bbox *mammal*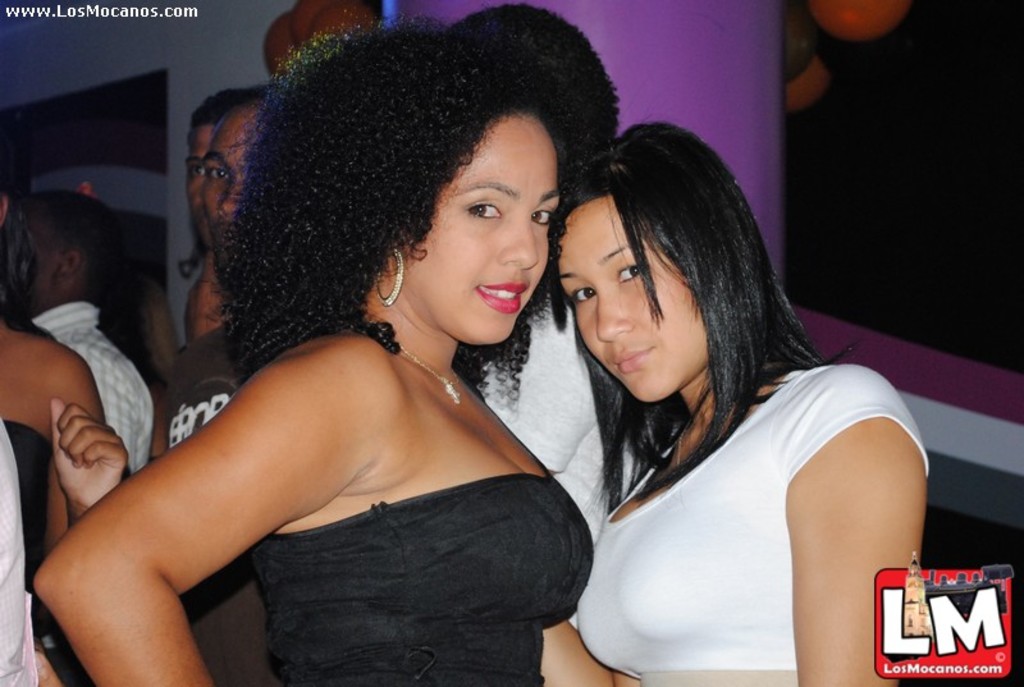
19, 192, 159, 472
